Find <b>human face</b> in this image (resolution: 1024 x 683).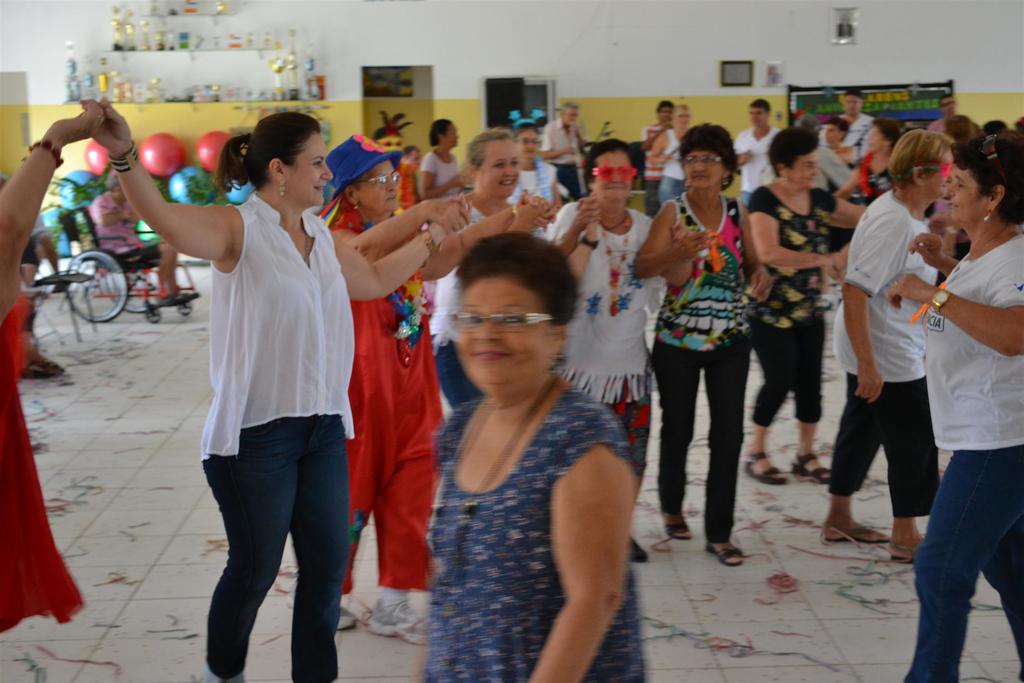
[406, 149, 423, 170].
